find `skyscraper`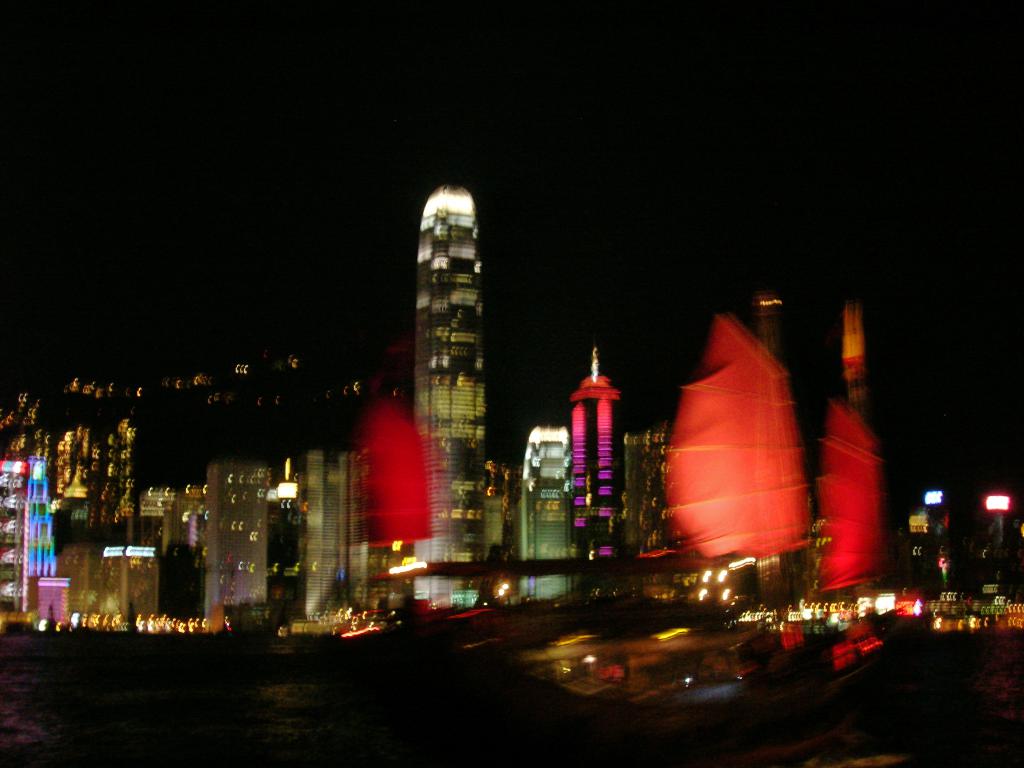
detection(570, 345, 623, 566)
